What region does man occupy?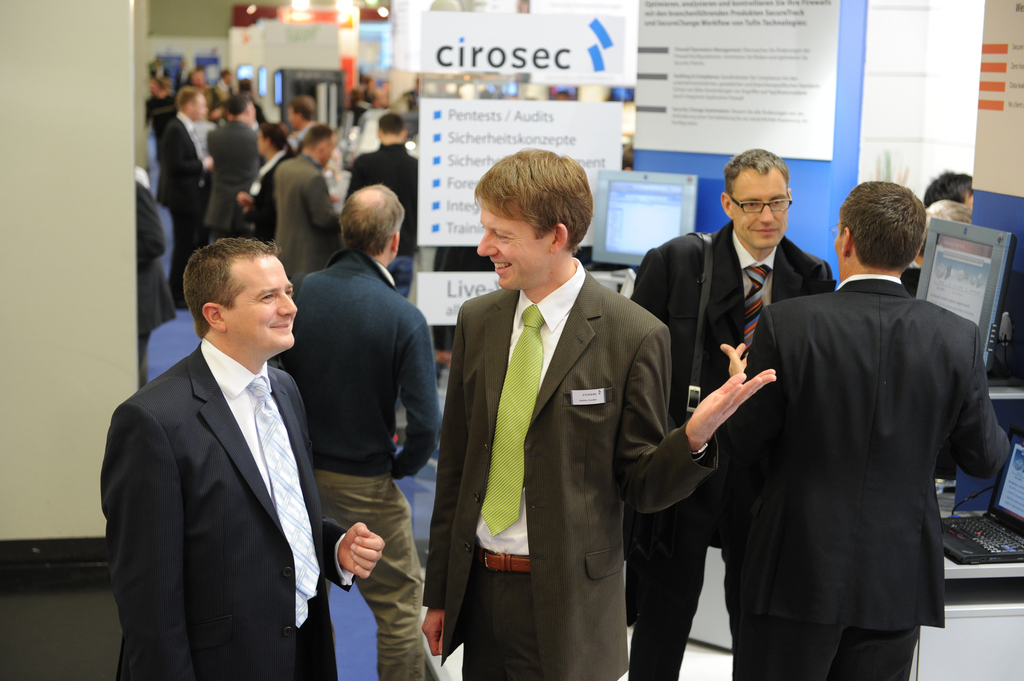
[157,88,212,307].
